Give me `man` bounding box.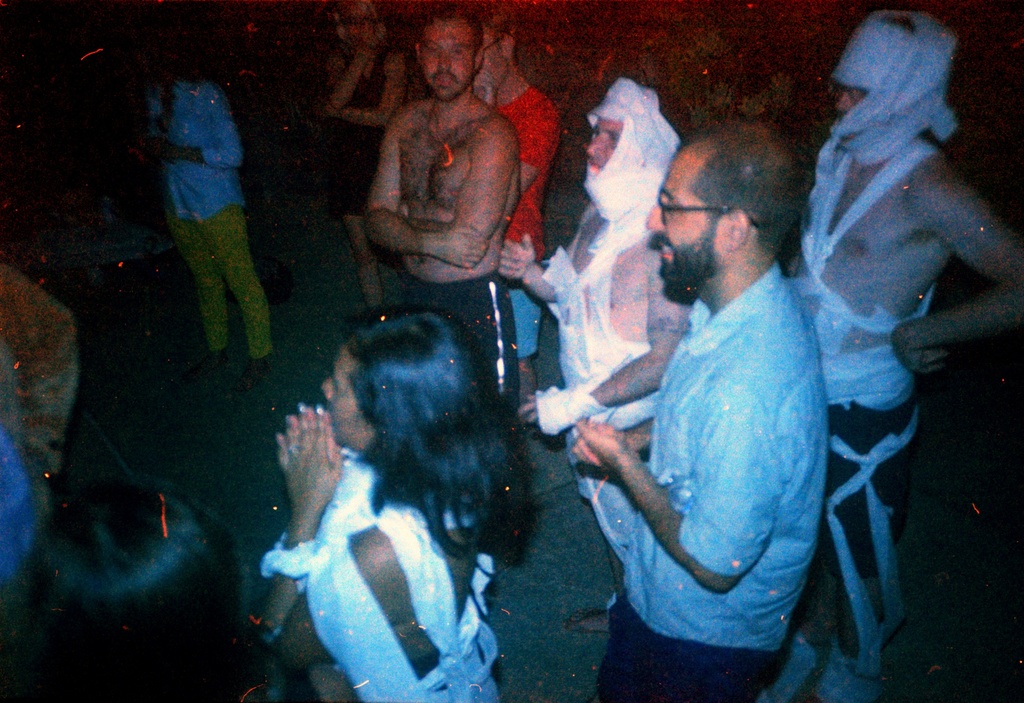
(left=483, top=76, right=695, bottom=628).
